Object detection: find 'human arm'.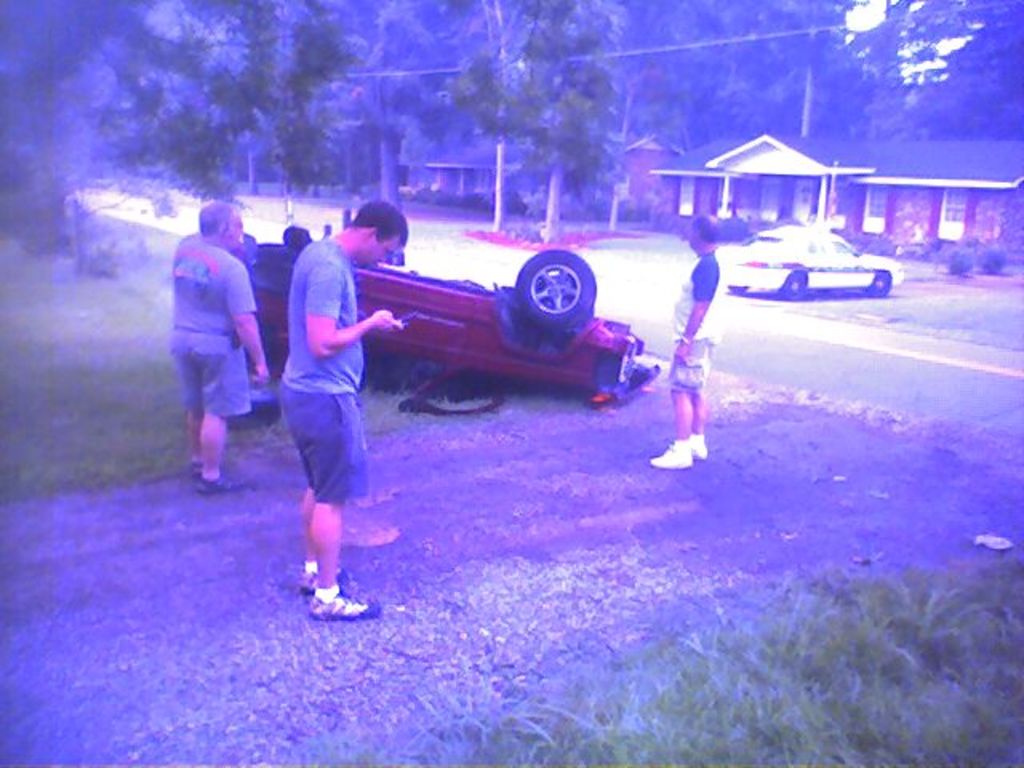
(677,251,714,362).
